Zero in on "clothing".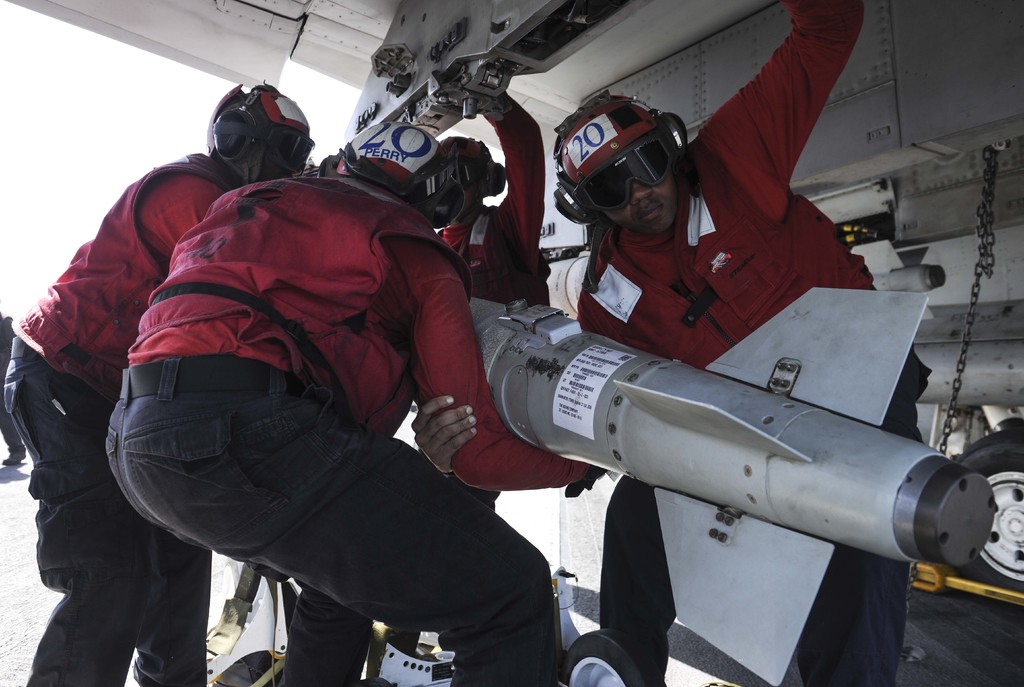
Zeroed in: BBox(601, 0, 932, 686).
